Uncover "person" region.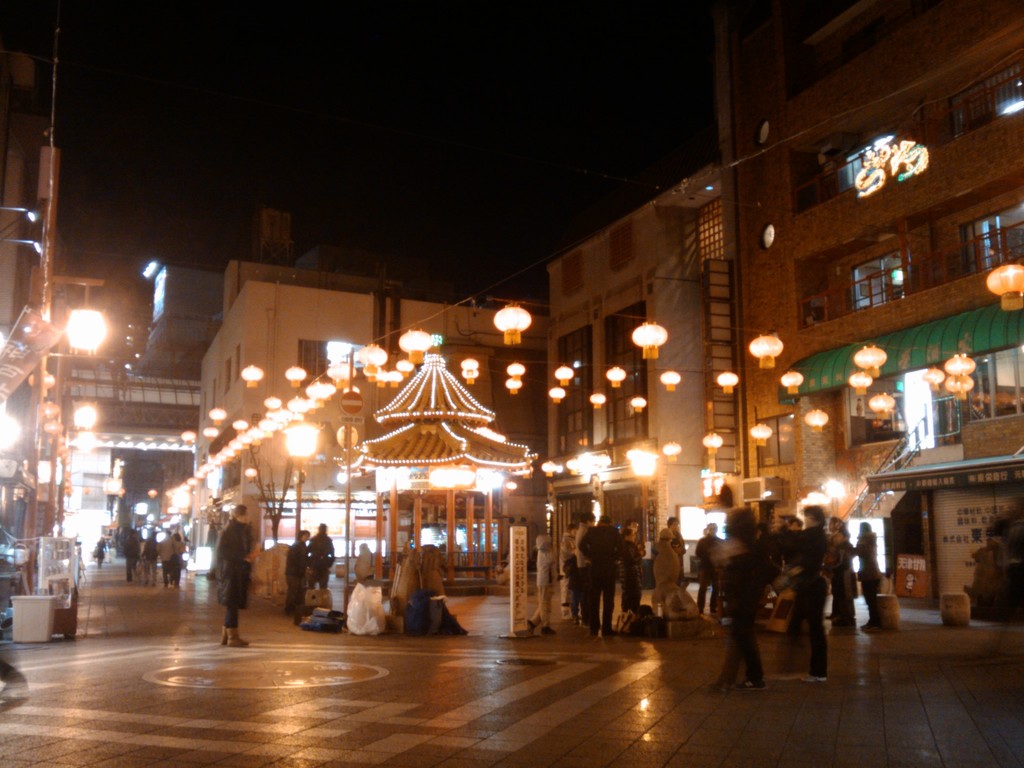
Uncovered: <bbox>284, 528, 310, 622</bbox>.
